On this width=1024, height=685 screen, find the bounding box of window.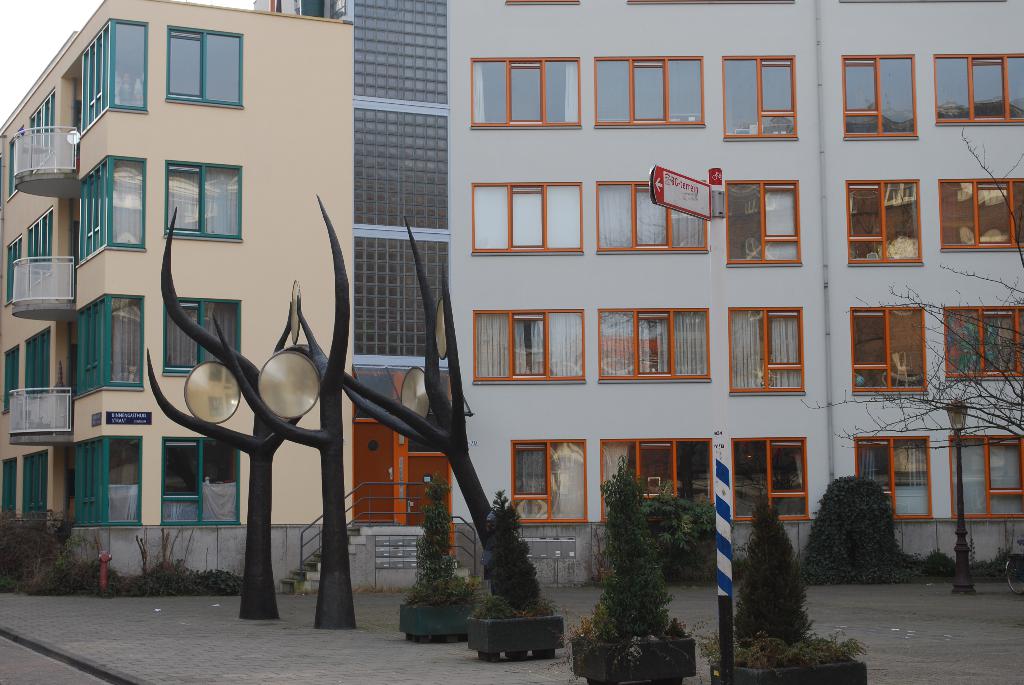
Bounding box: Rect(854, 436, 931, 521).
